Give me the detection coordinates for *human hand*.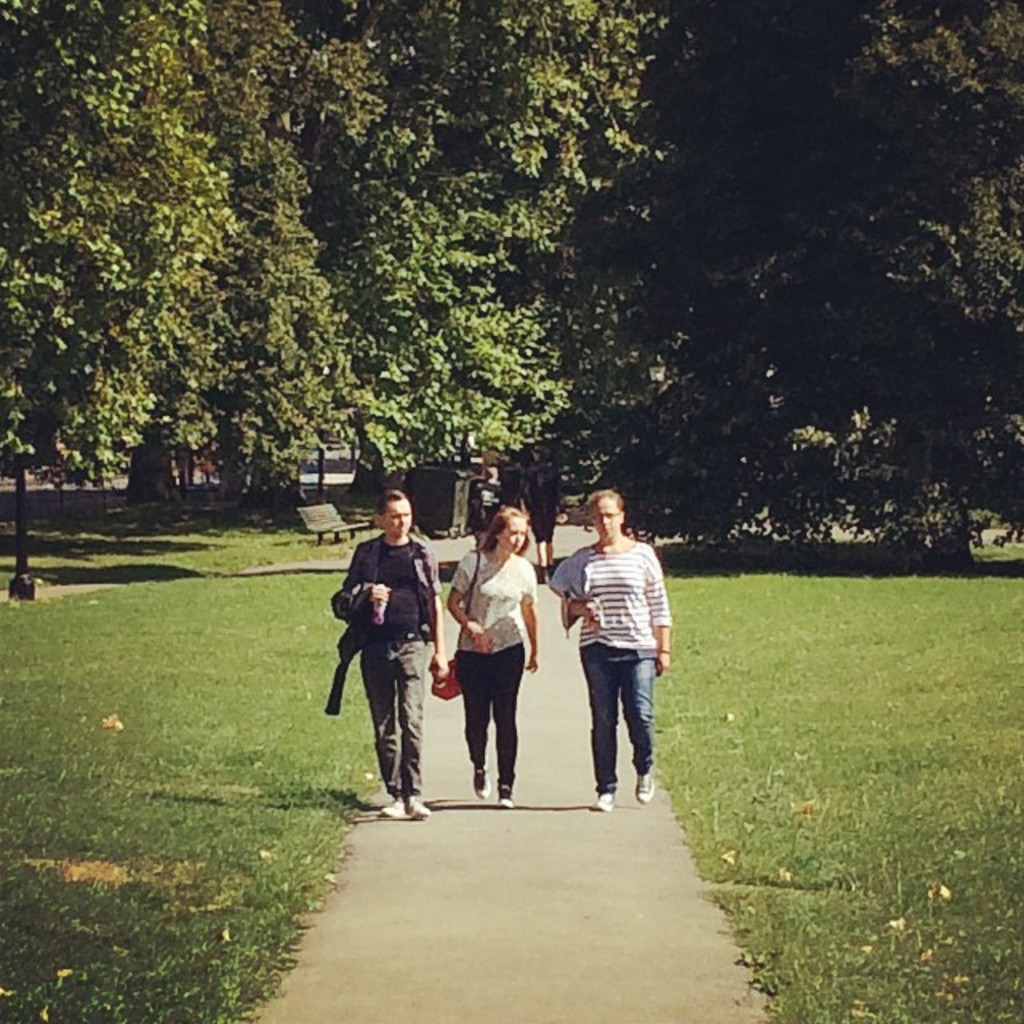
653:651:672:678.
